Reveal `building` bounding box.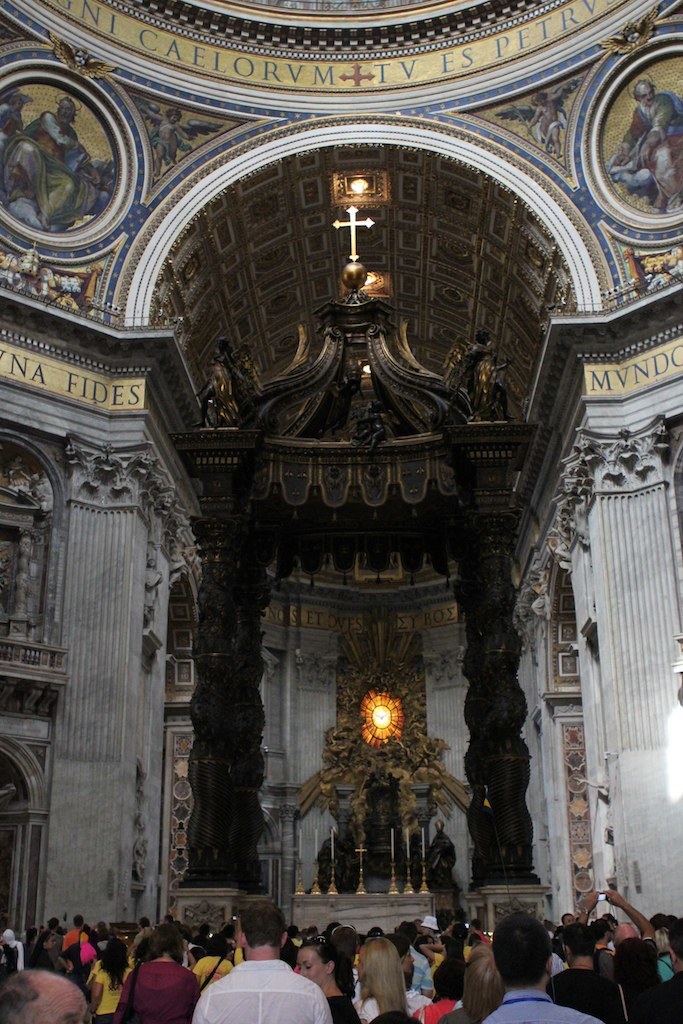
Revealed: {"x1": 0, "y1": 0, "x2": 682, "y2": 916}.
